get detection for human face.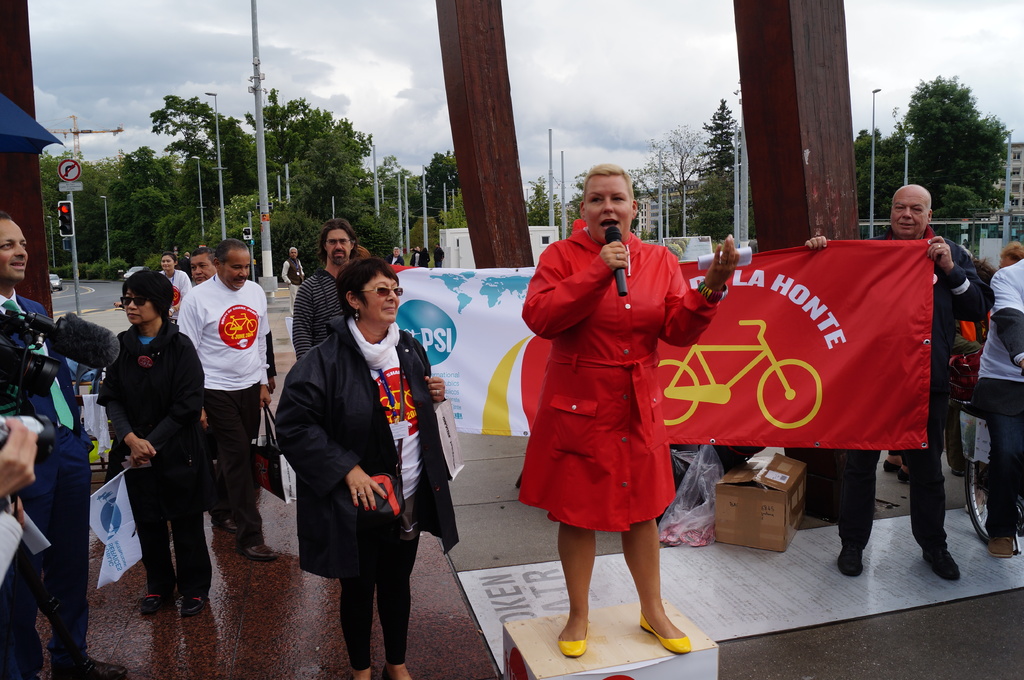
Detection: 0,219,31,281.
